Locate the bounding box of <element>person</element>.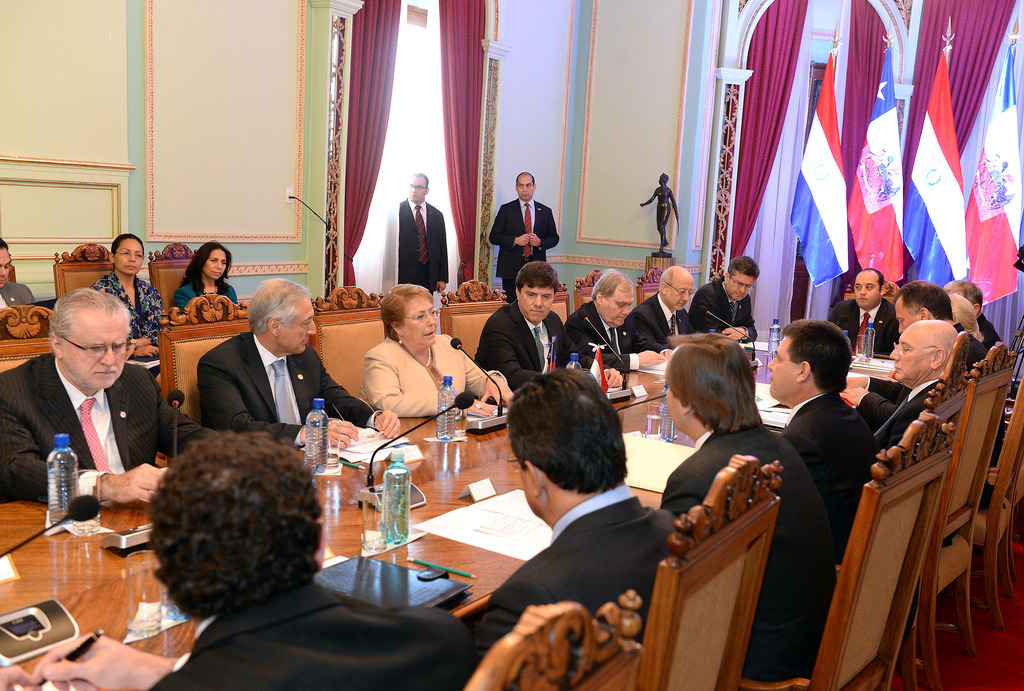
Bounding box: BBox(175, 244, 234, 308).
